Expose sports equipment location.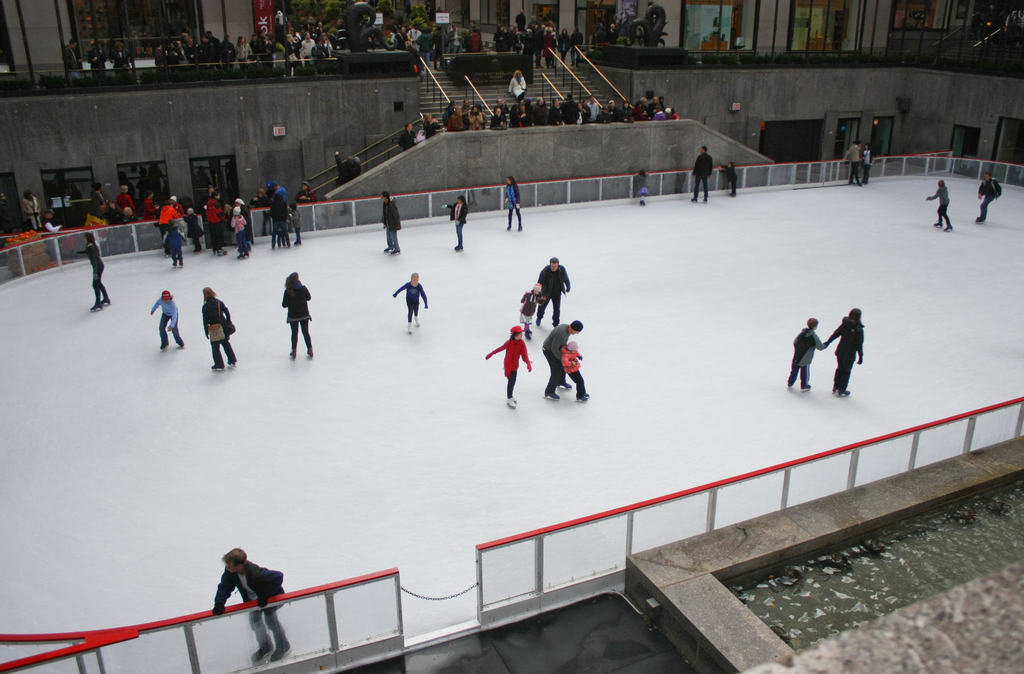
Exposed at 505,397,515,409.
